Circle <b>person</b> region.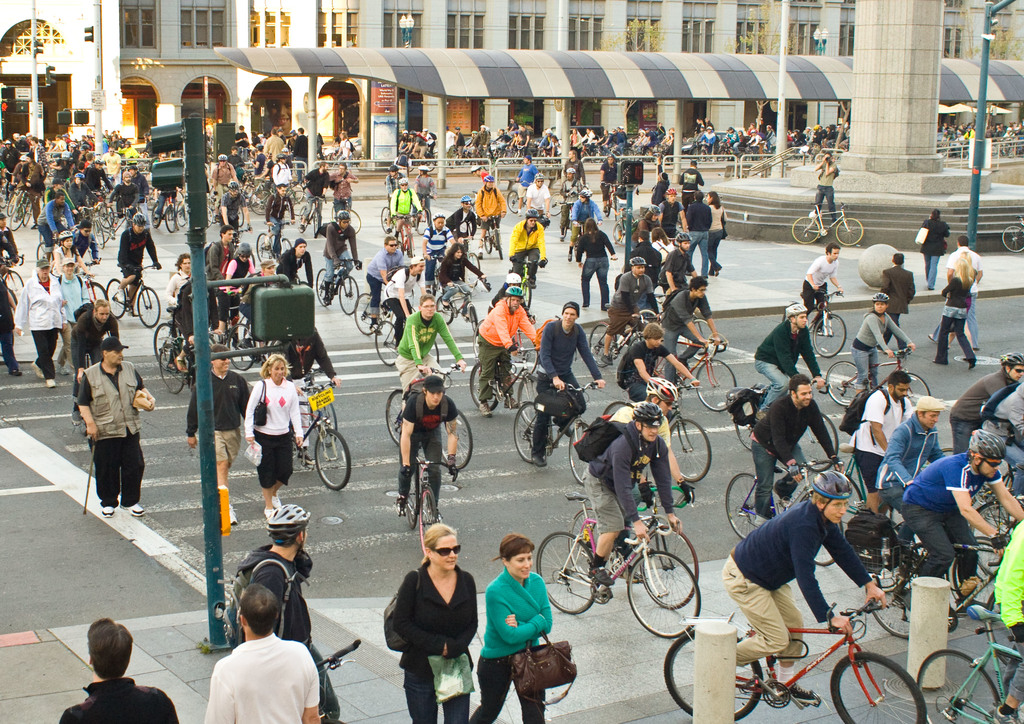
Region: <bbox>360, 236, 403, 323</bbox>.
